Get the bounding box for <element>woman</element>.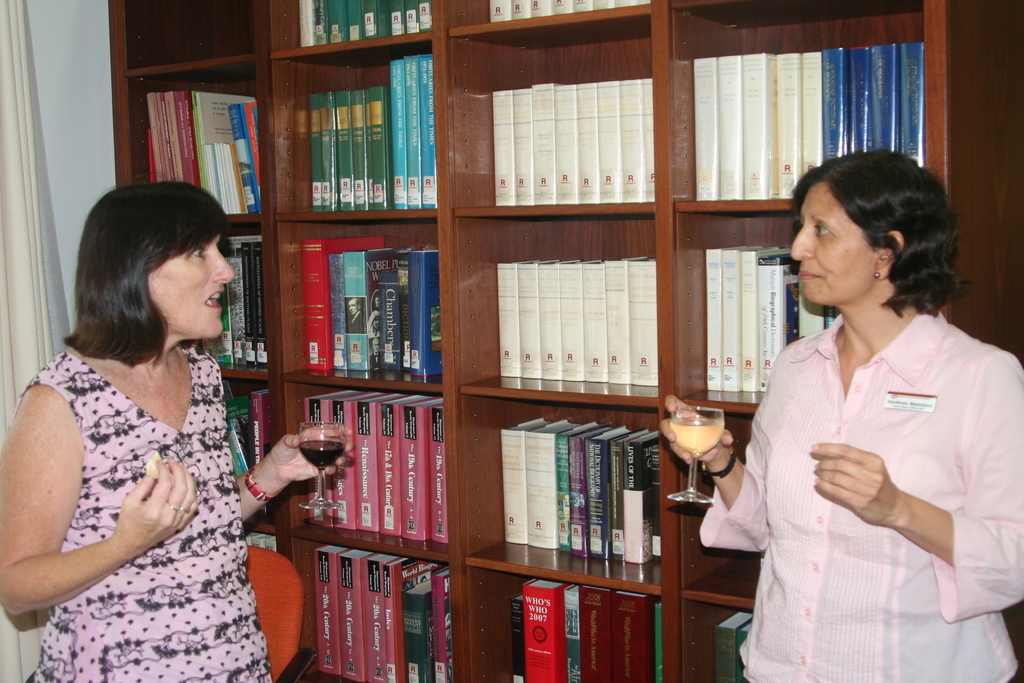
[x1=367, y1=309, x2=381, y2=337].
